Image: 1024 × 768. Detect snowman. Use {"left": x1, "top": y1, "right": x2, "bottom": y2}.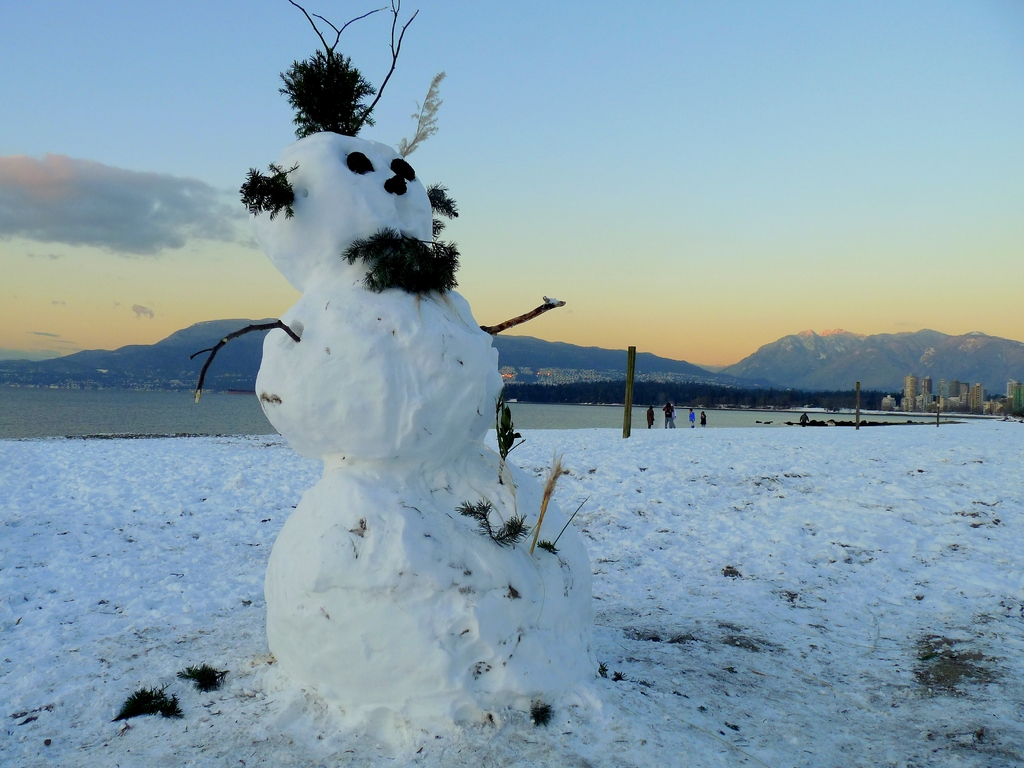
{"left": 196, "top": 0, "right": 568, "bottom": 712}.
